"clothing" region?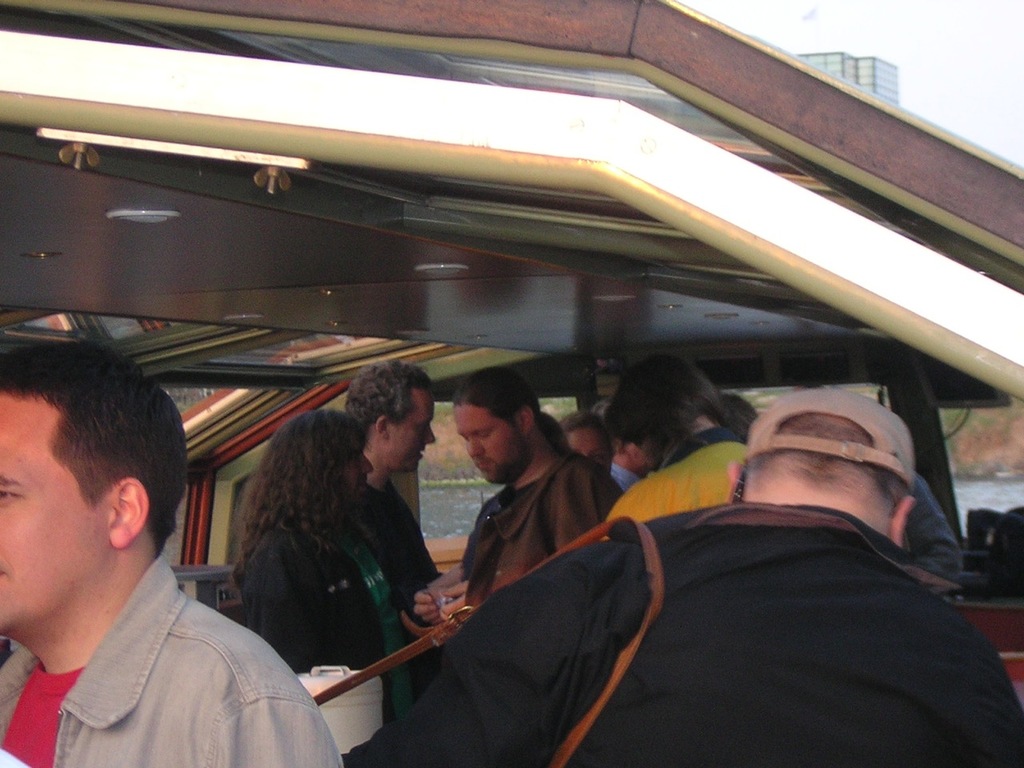
locate(457, 446, 621, 609)
